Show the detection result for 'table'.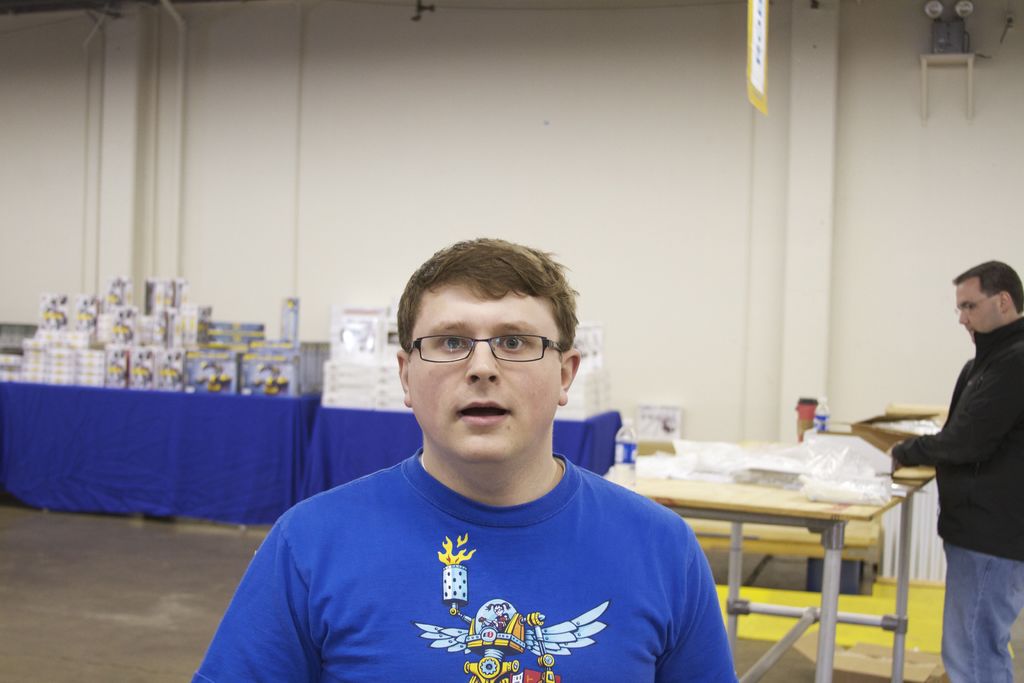
x1=0, y1=377, x2=326, y2=527.
